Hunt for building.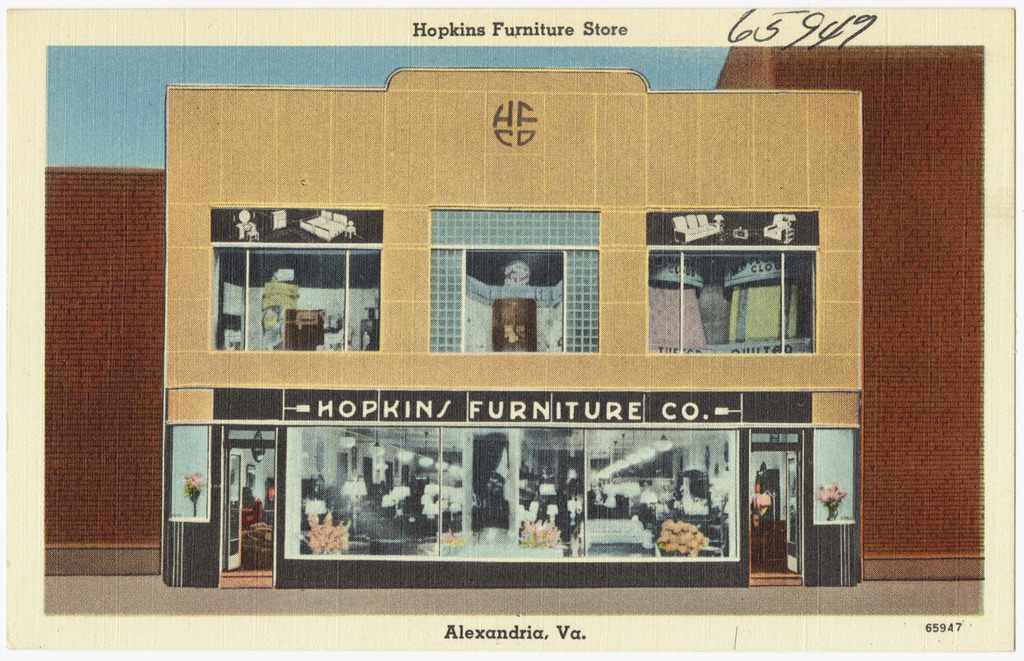
Hunted down at BBox(347, 251, 378, 350).
